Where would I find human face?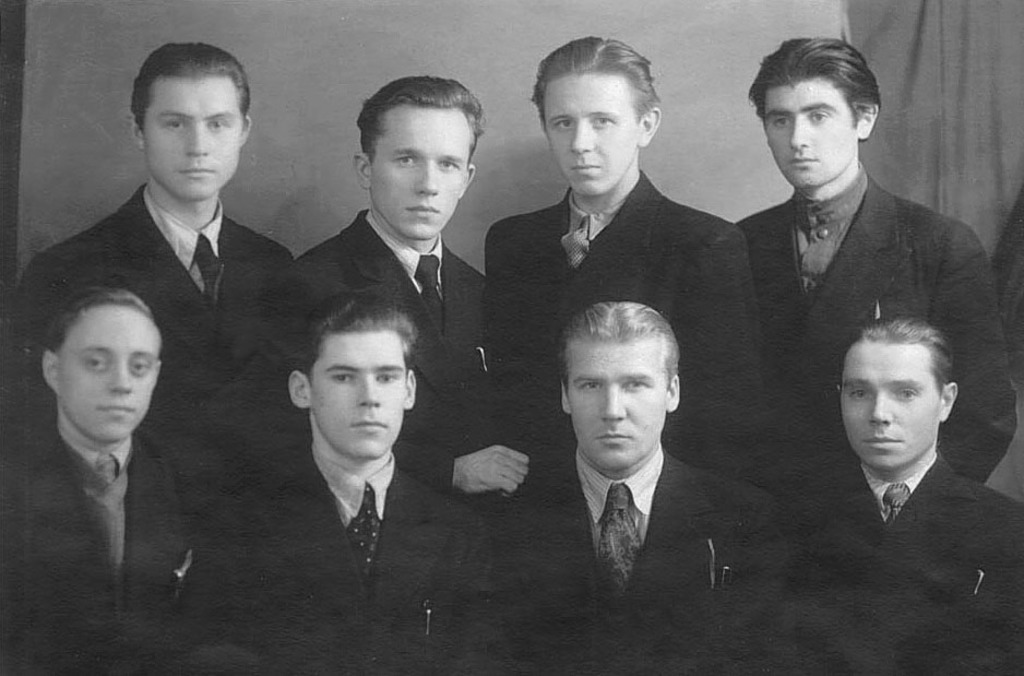
At crop(568, 347, 666, 467).
